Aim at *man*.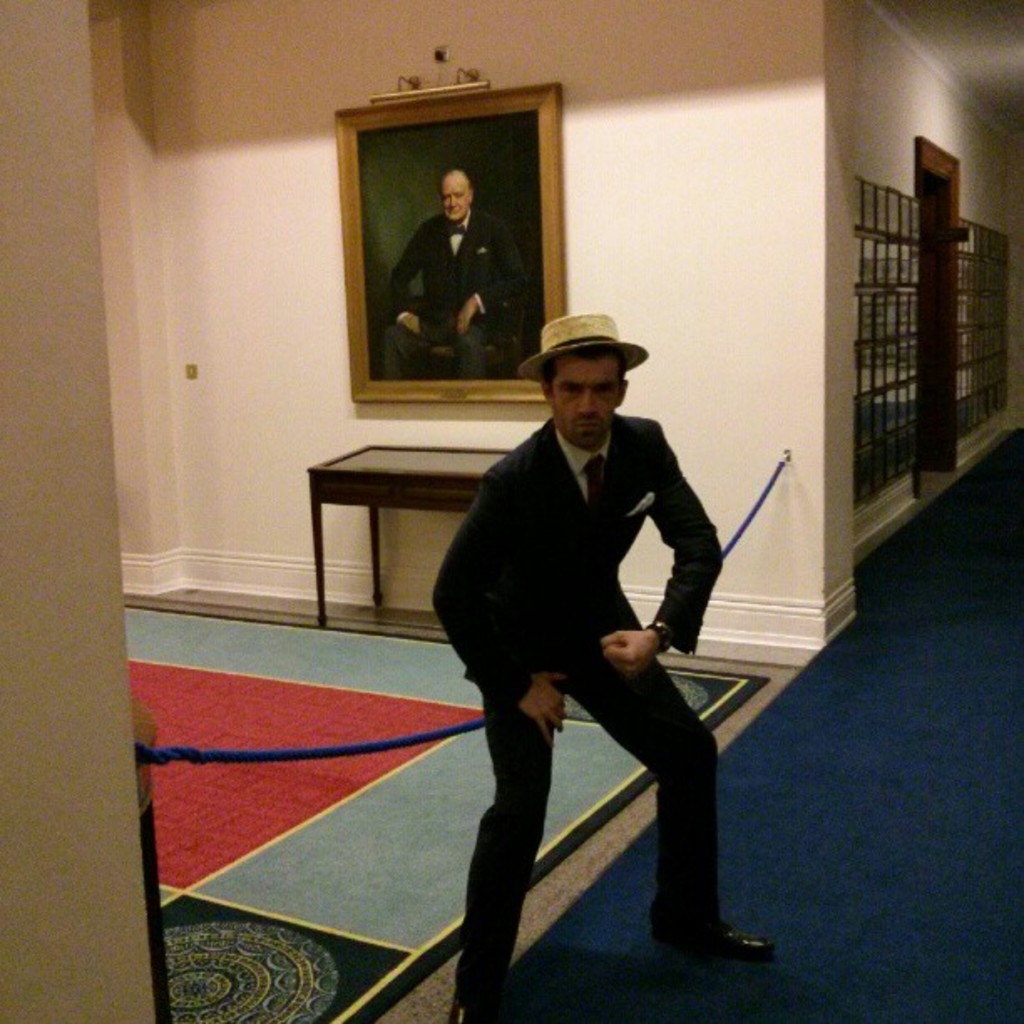
Aimed at 380/169/525/381.
